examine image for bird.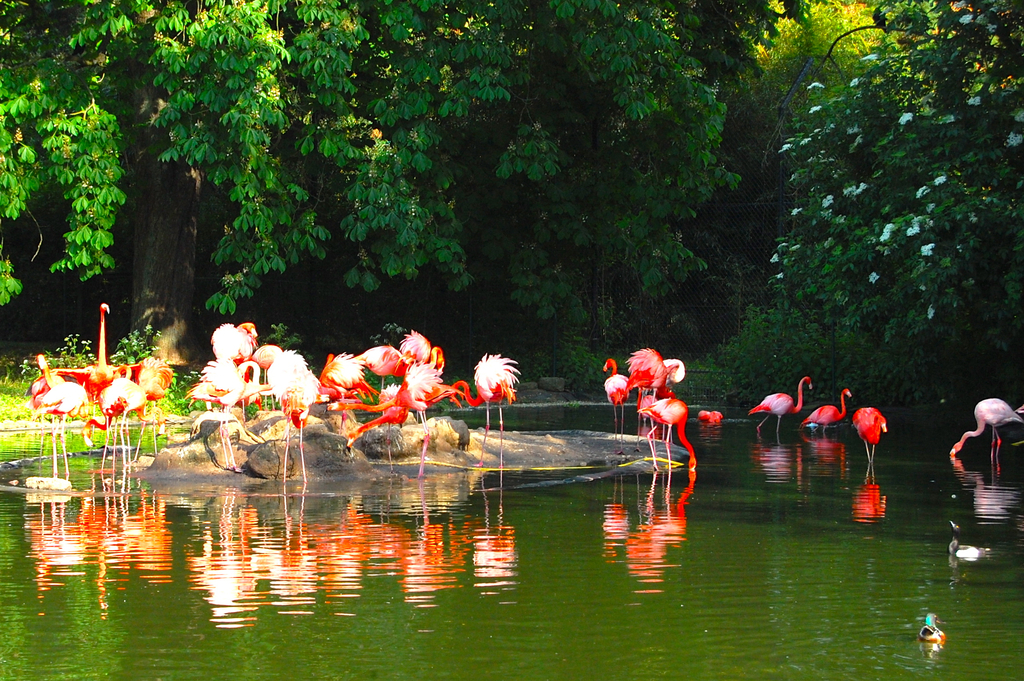
Examination result: bbox(625, 349, 686, 432).
